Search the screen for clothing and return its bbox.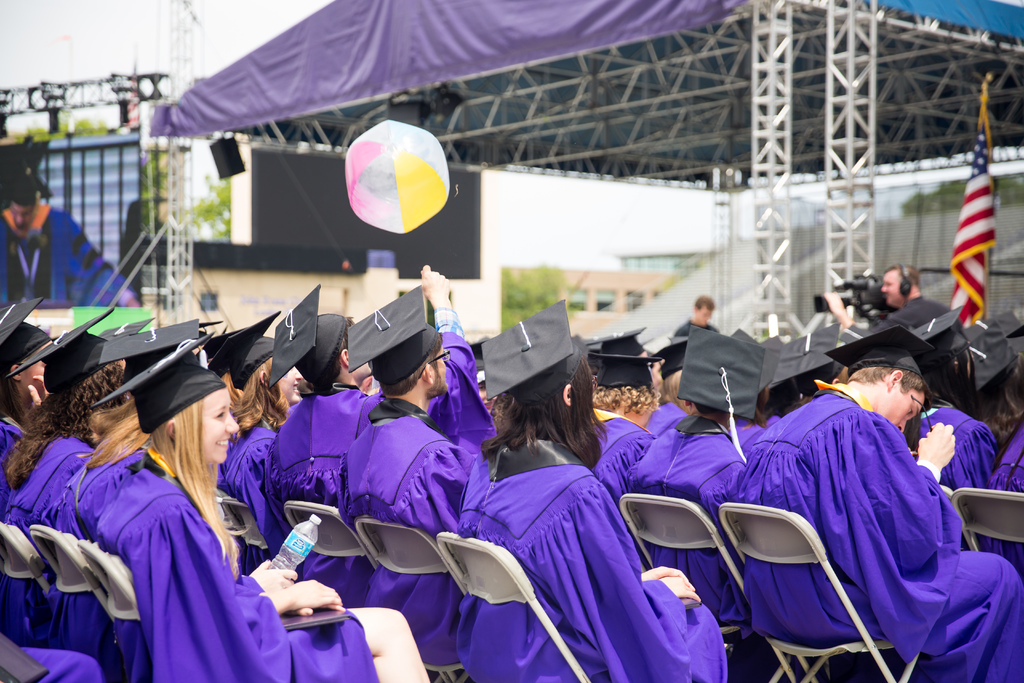
Found: (x1=912, y1=403, x2=998, y2=491).
